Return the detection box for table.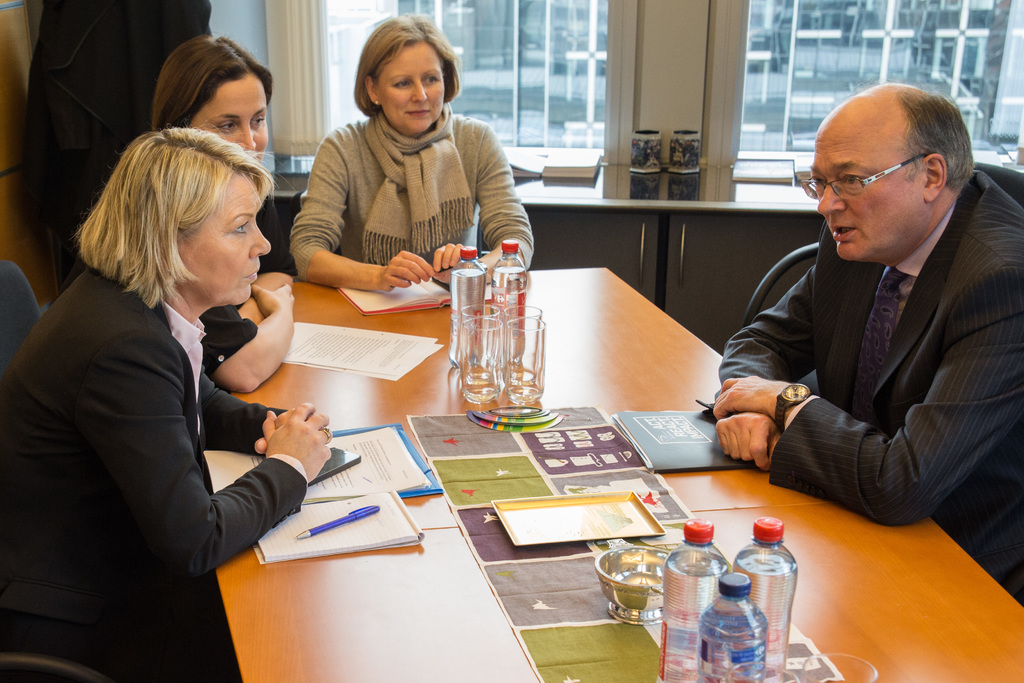
bbox=(212, 265, 1023, 682).
